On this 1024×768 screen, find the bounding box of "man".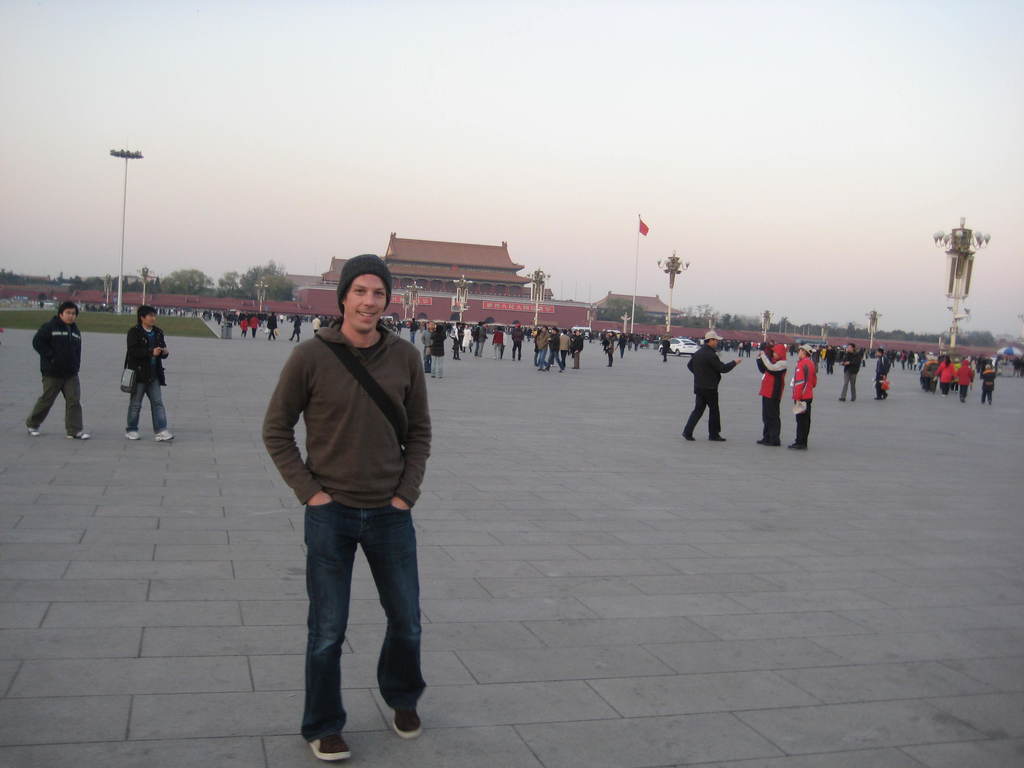
Bounding box: [678,328,745,445].
